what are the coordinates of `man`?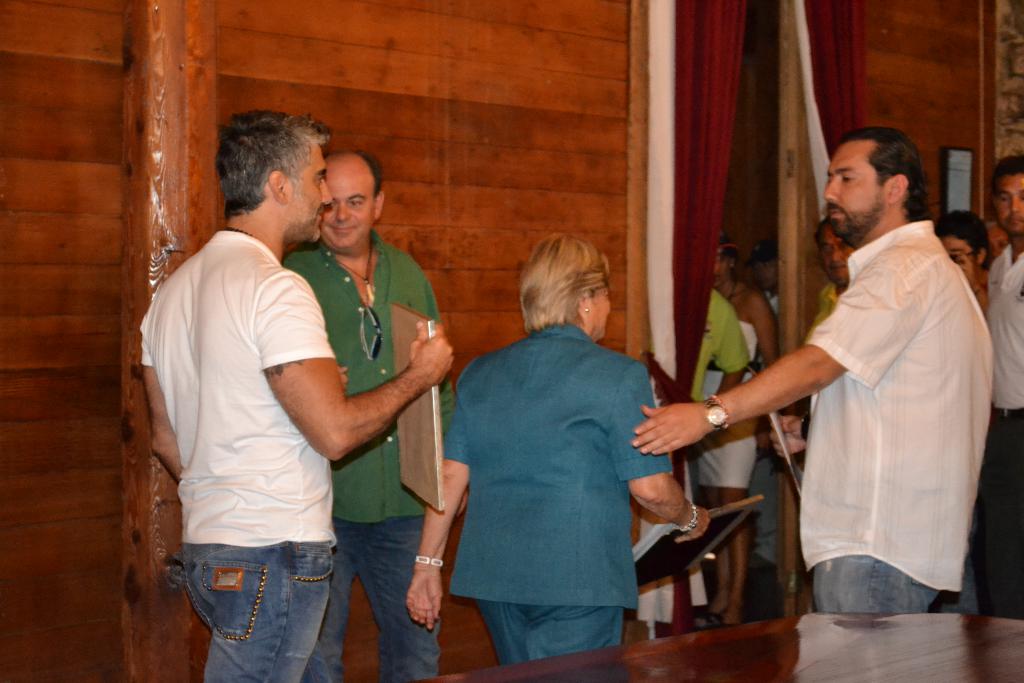
685, 286, 751, 500.
